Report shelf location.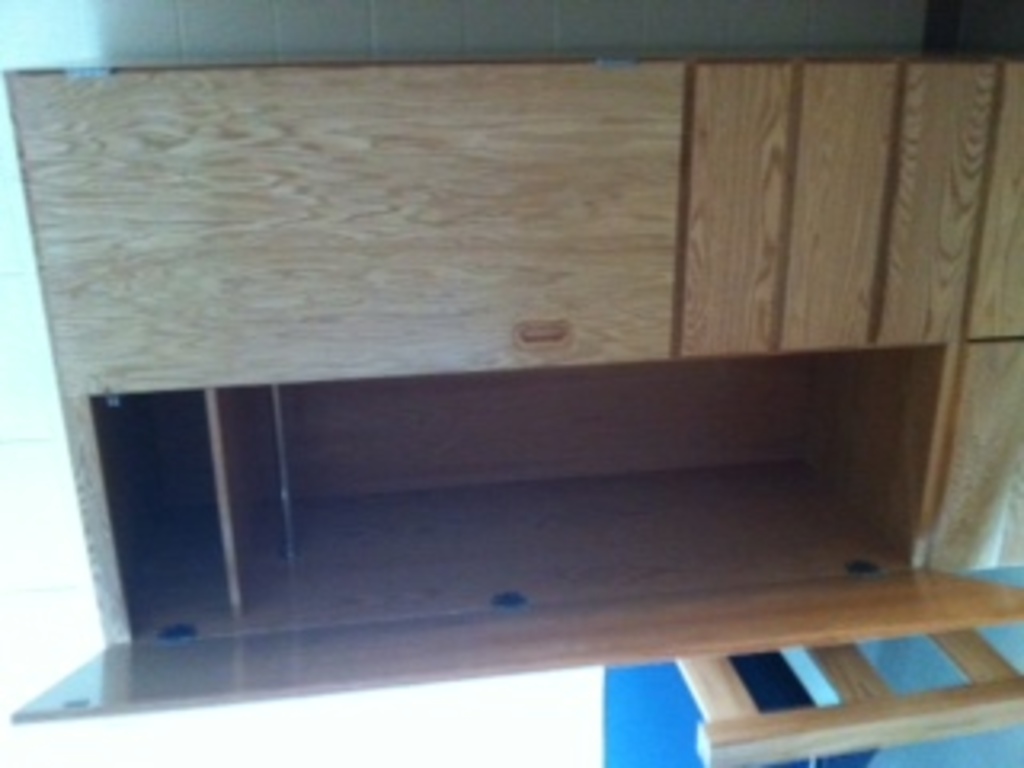
Report: region(29, 35, 1021, 726).
